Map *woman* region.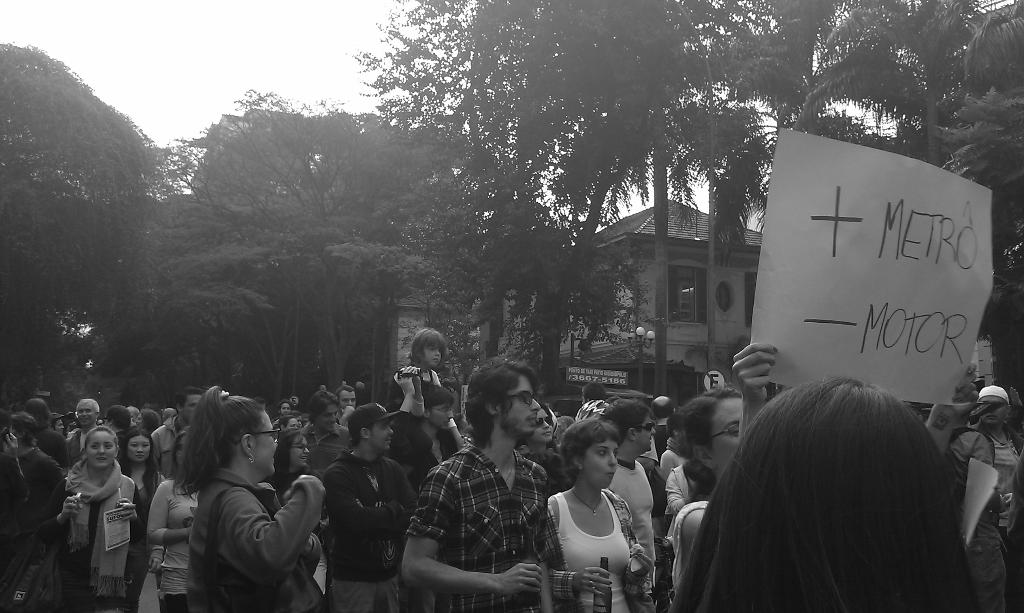
Mapped to 35/425/152/612.
